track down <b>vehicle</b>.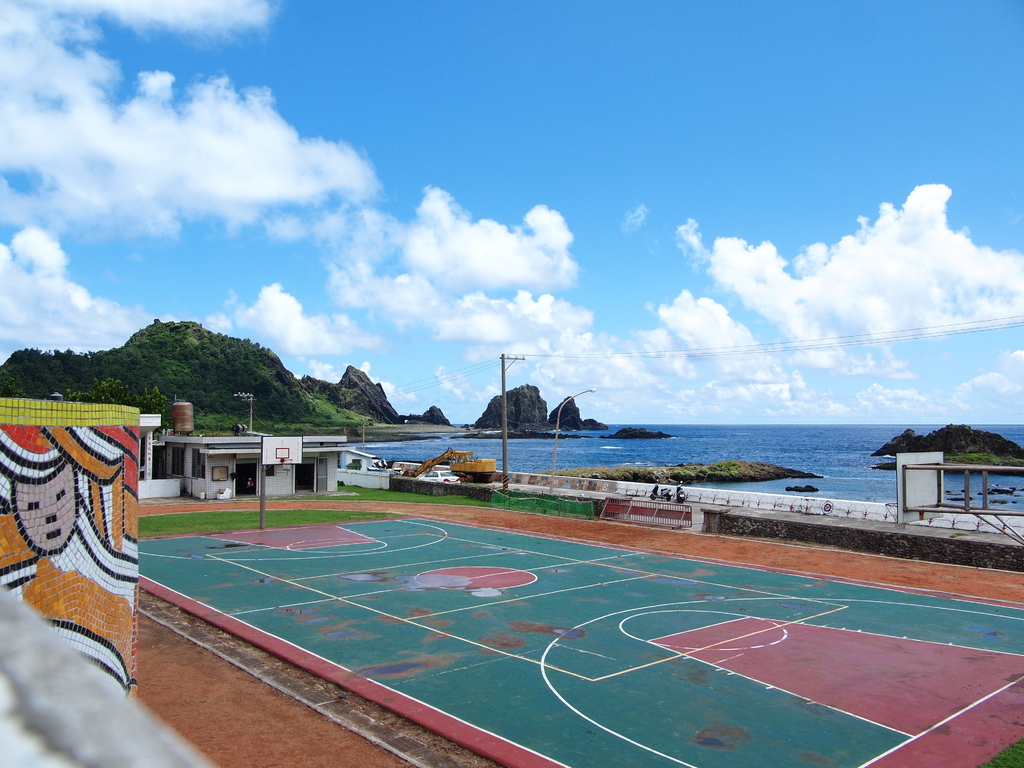
Tracked to crop(401, 444, 493, 481).
